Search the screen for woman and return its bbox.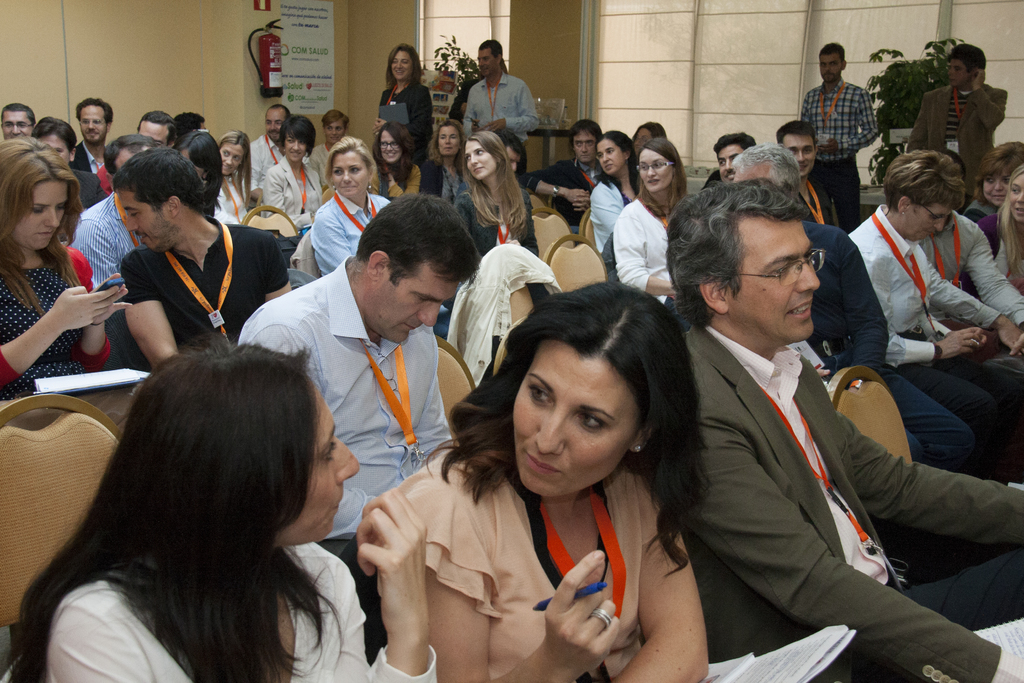
Found: <region>307, 135, 394, 283</region>.
